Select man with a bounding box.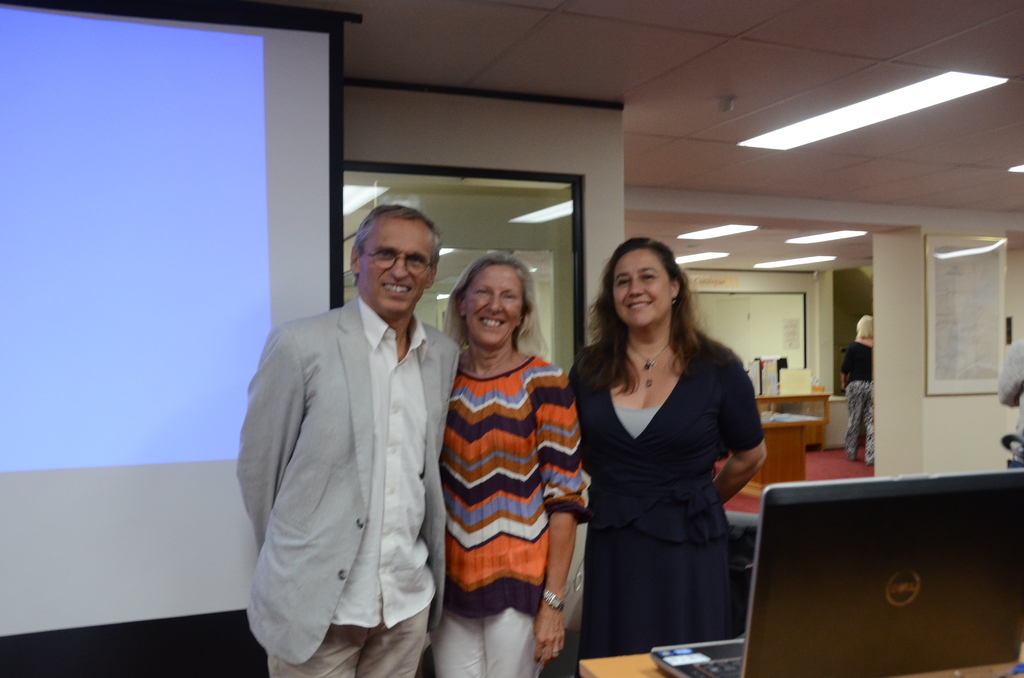
[237,177,467,677].
